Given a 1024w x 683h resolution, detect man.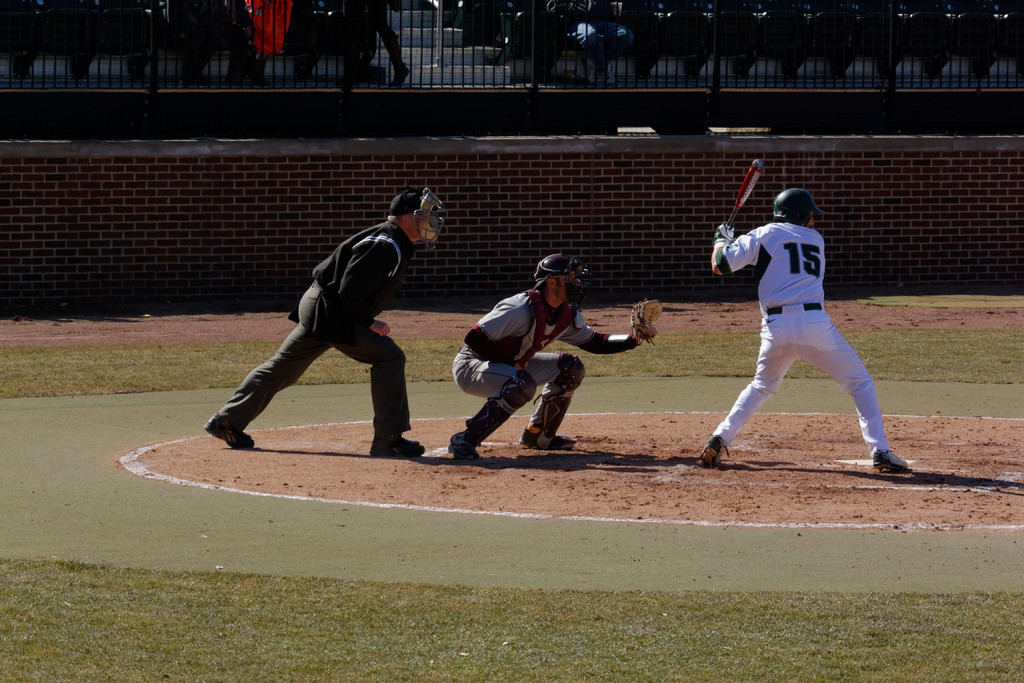
x1=703 y1=186 x2=915 y2=472.
